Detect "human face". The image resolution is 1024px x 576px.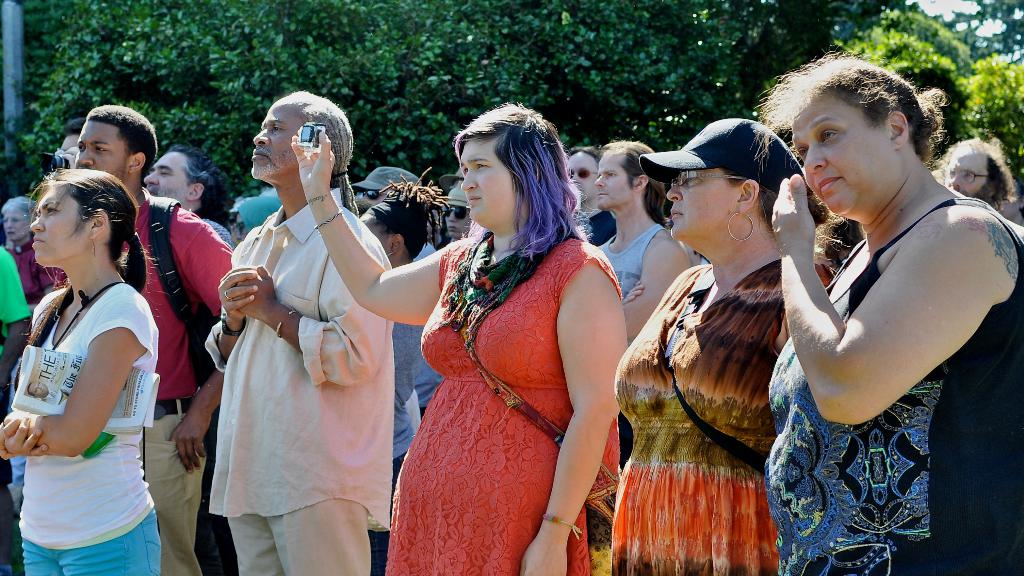
141 151 196 210.
